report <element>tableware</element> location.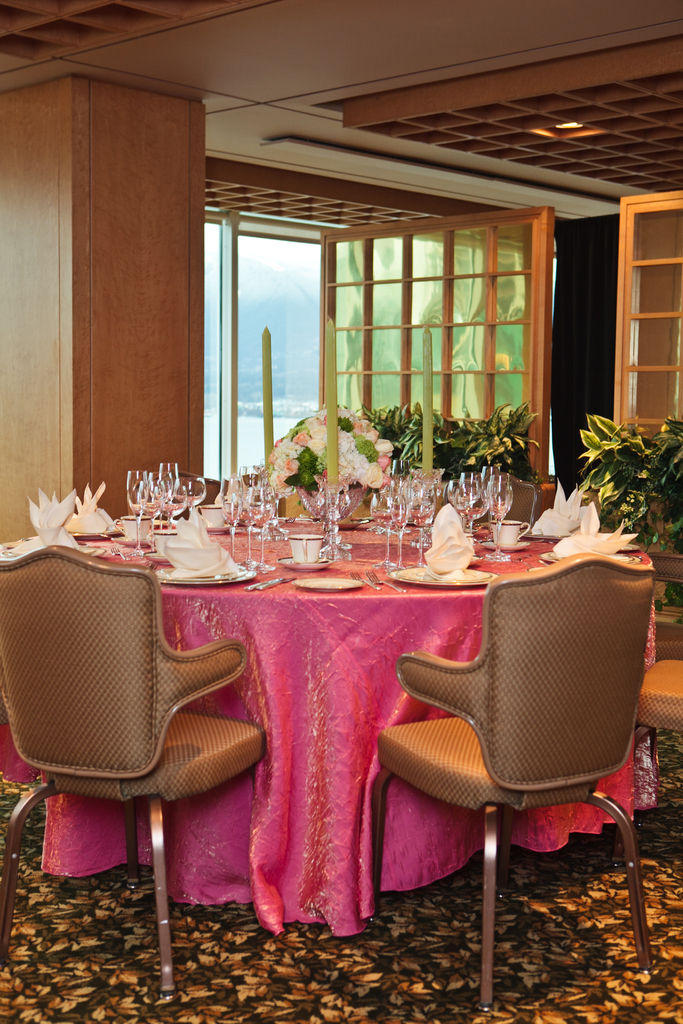
Report: 484, 473, 513, 566.
